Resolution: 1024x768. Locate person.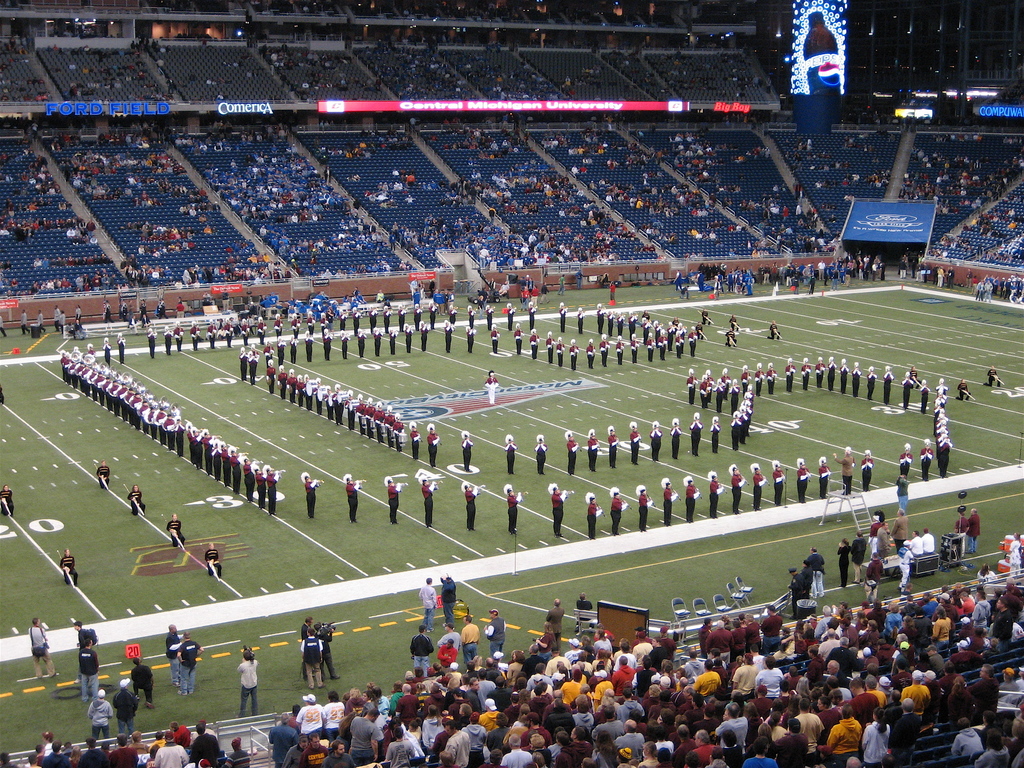
pyautogui.locateOnScreen(549, 484, 569, 542).
